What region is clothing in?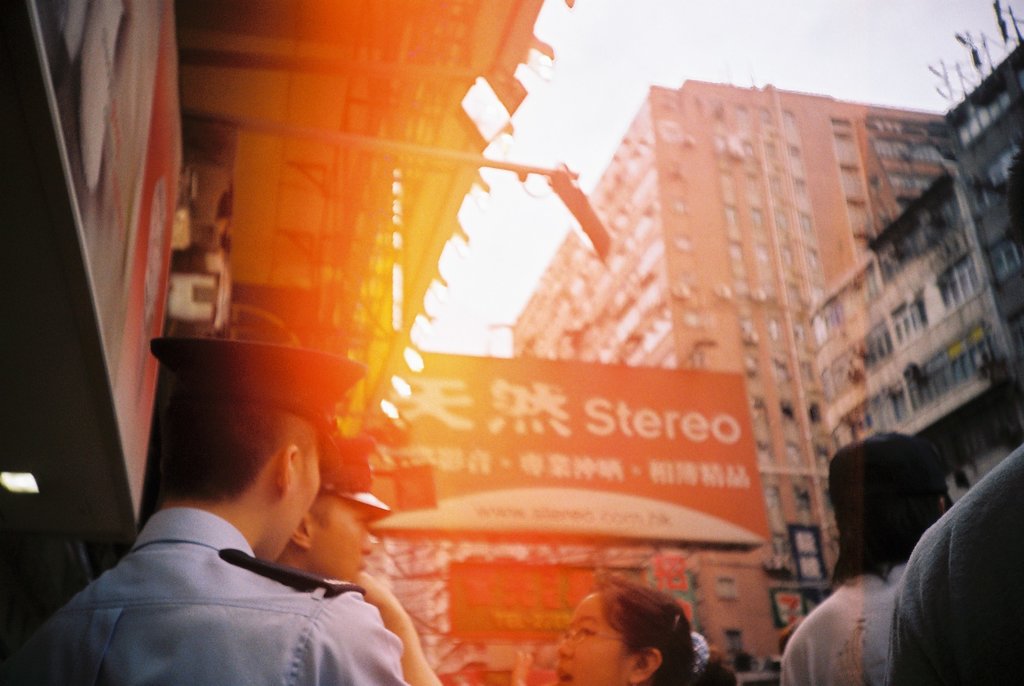
box=[772, 564, 905, 685].
